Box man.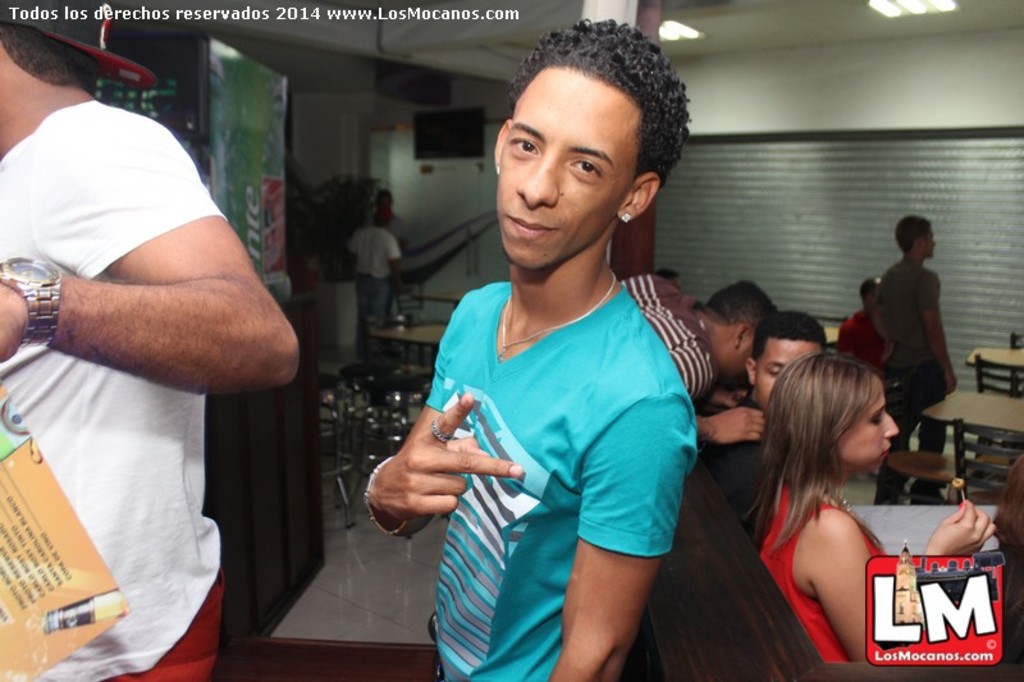
<region>700, 302, 828, 555</region>.
